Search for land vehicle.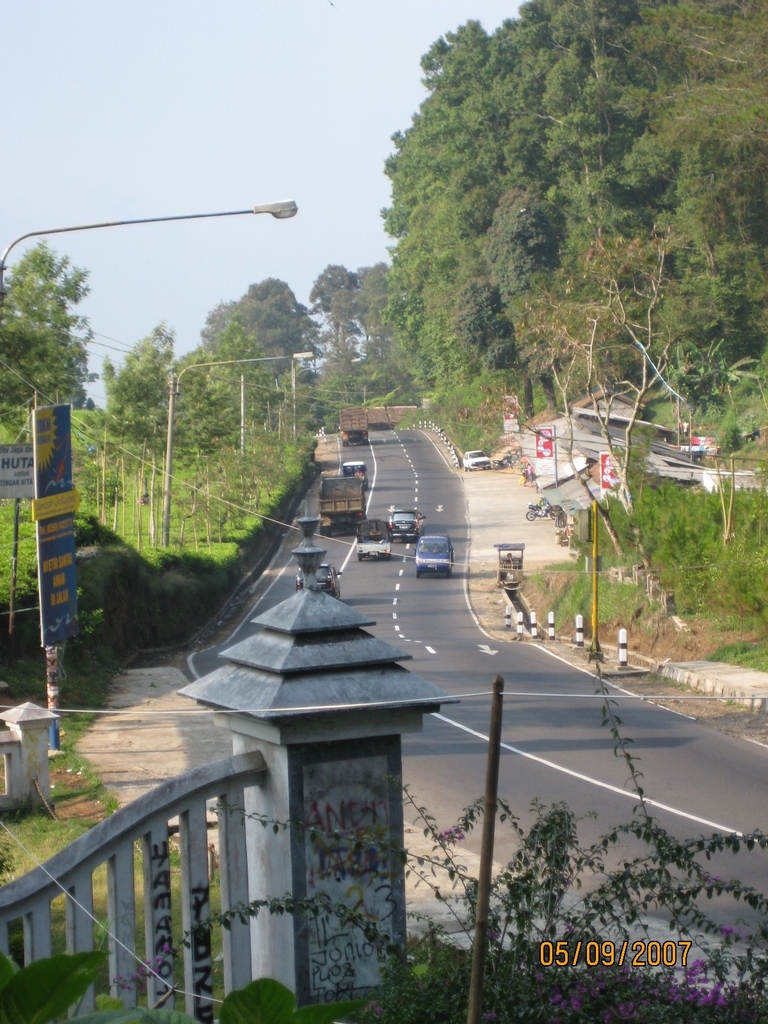
Found at box=[337, 412, 369, 451].
